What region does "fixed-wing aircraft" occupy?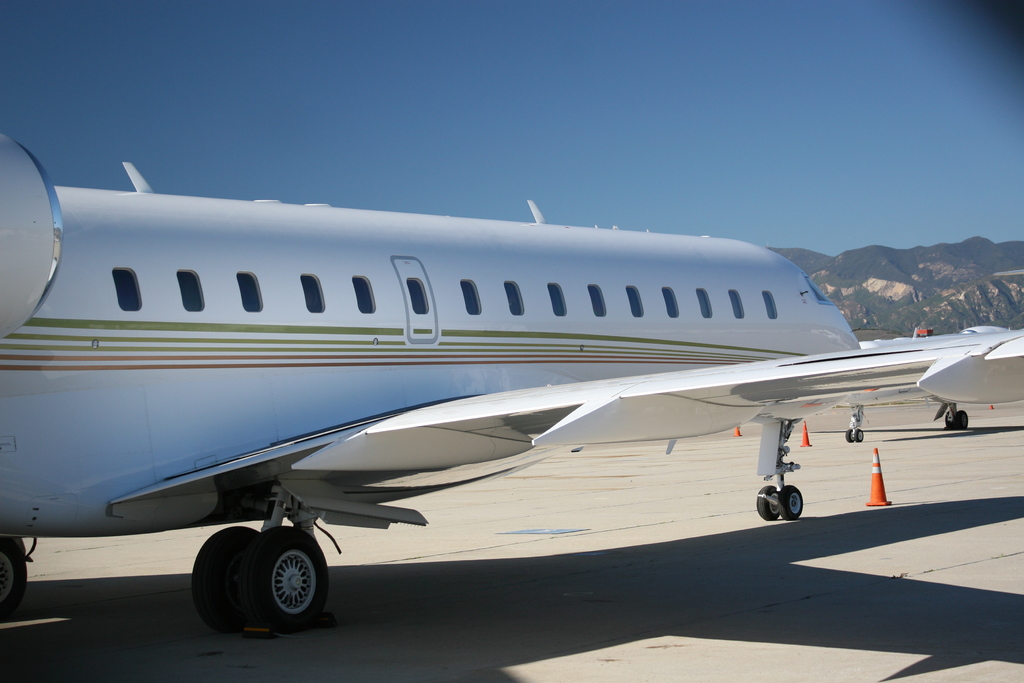
x1=0 y1=126 x2=1023 y2=634.
